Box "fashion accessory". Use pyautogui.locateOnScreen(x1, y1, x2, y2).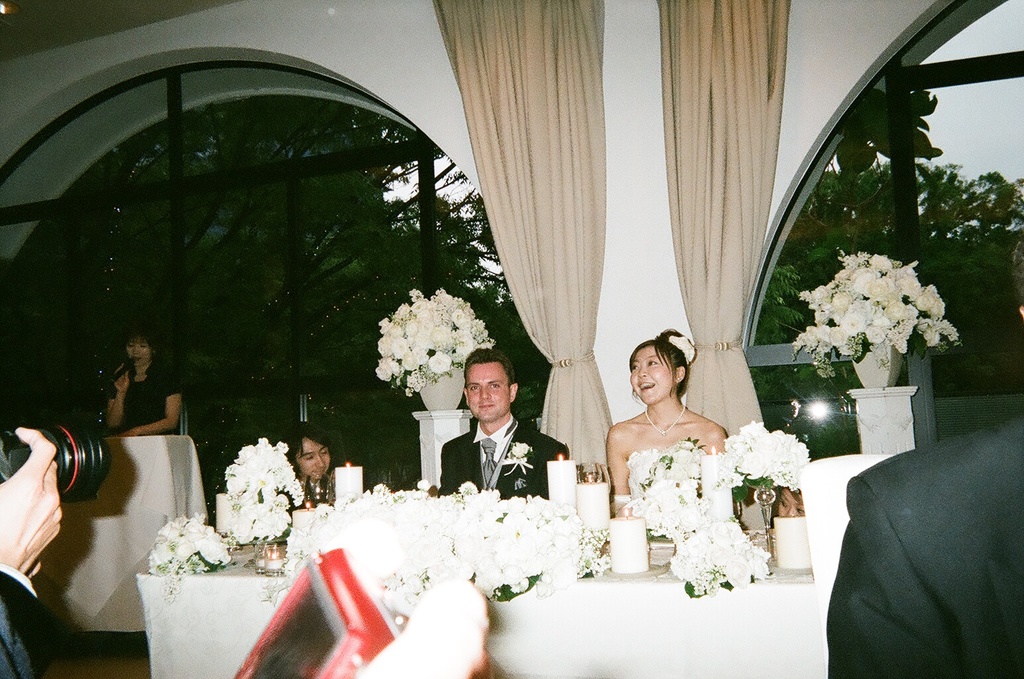
pyautogui.locateOnScreen(645, 406, 686, 436).
